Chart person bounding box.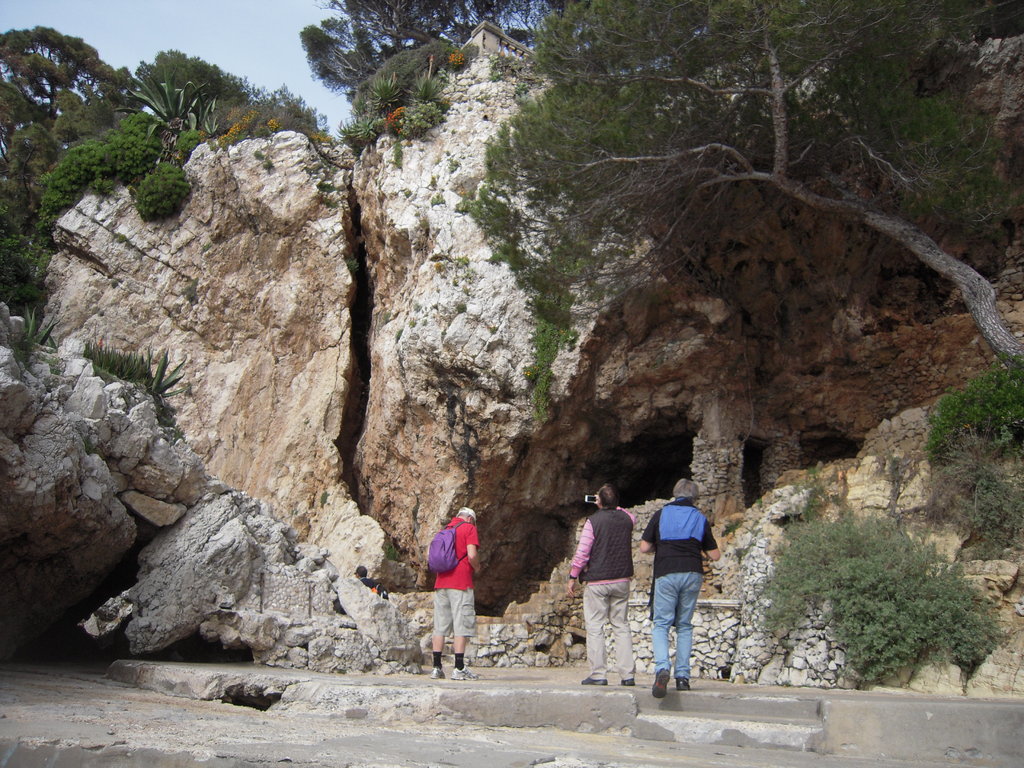
Charted: [left=566, top=483, right=637, bottom=691].
